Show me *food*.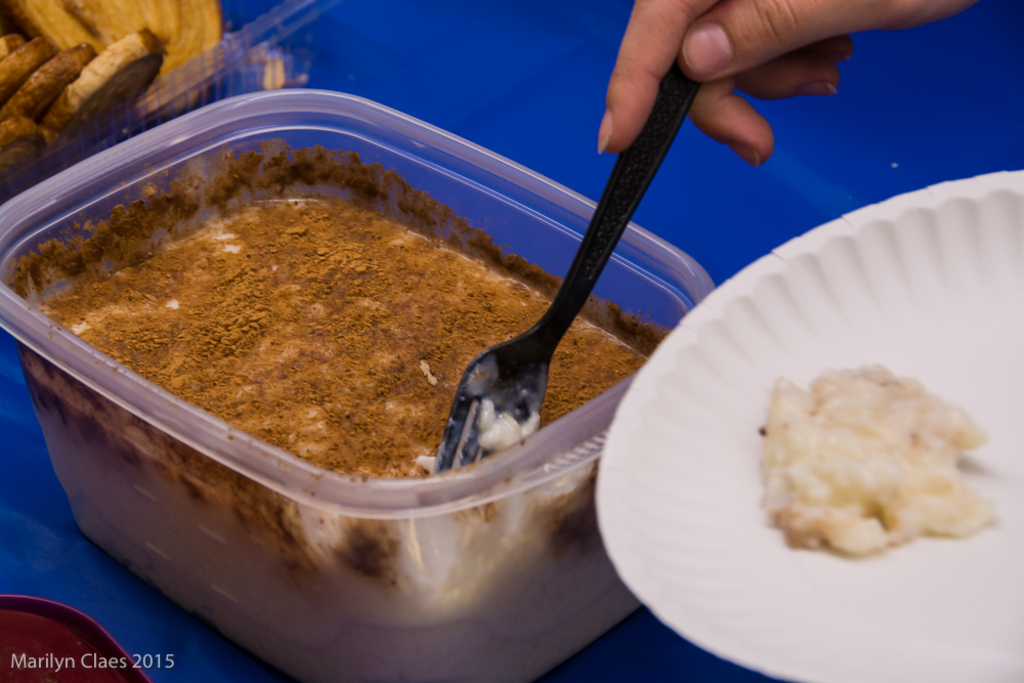
*food* is here: (2, 36, 101, 112).
